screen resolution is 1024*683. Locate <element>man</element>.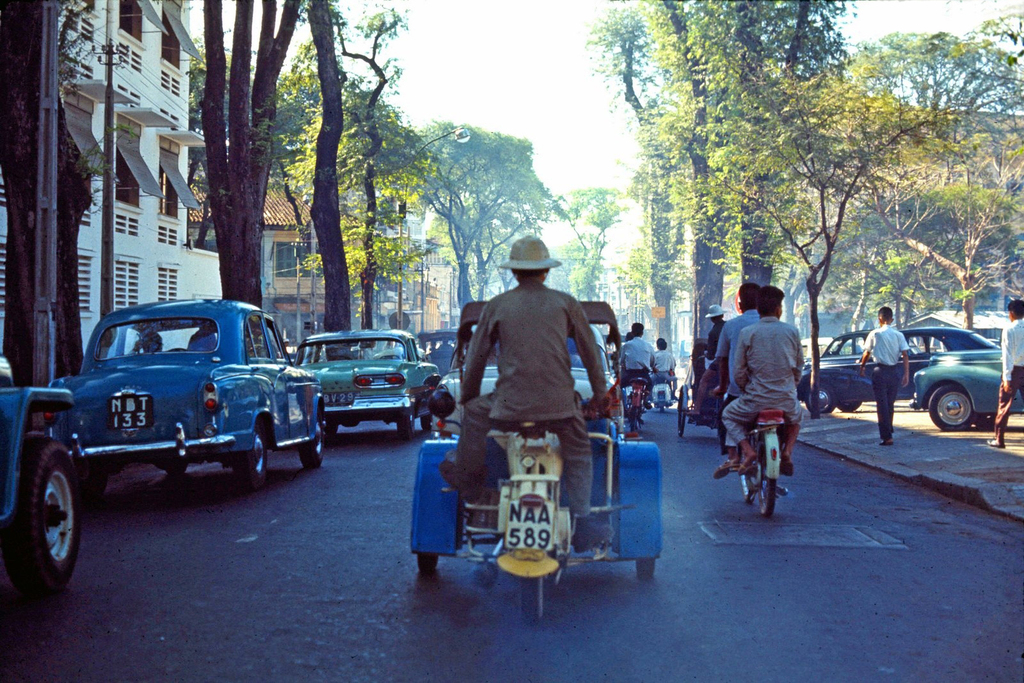
select_region(452, 237, 617, 549).
